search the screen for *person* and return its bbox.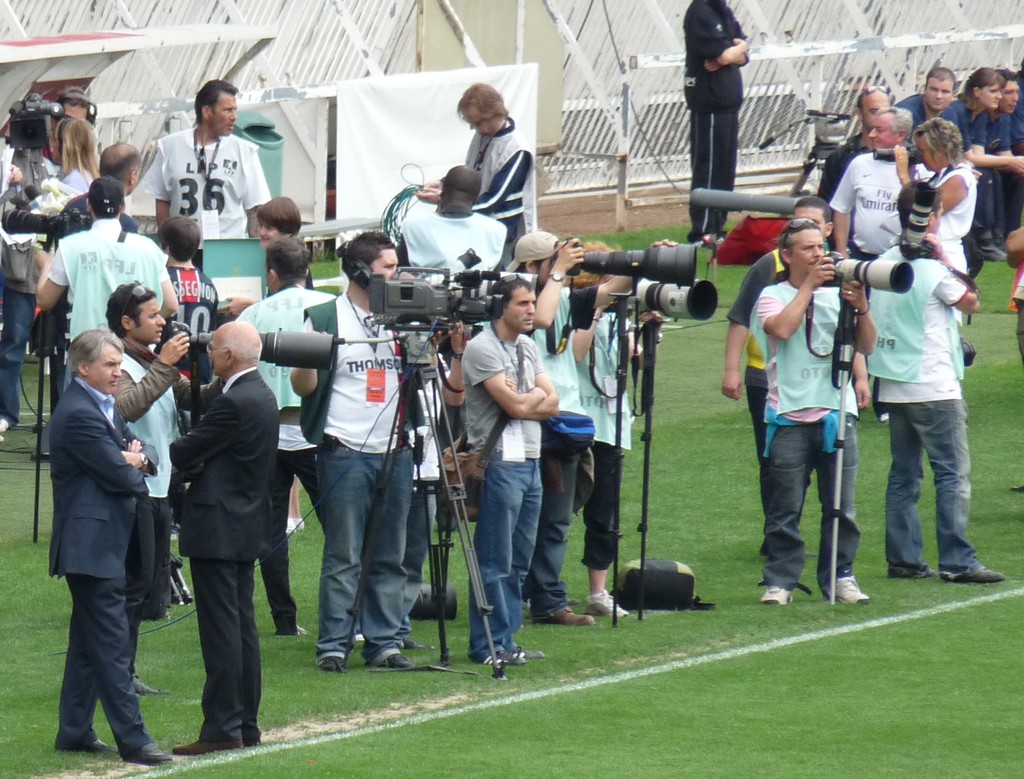
Found: 0:139:61:455.
